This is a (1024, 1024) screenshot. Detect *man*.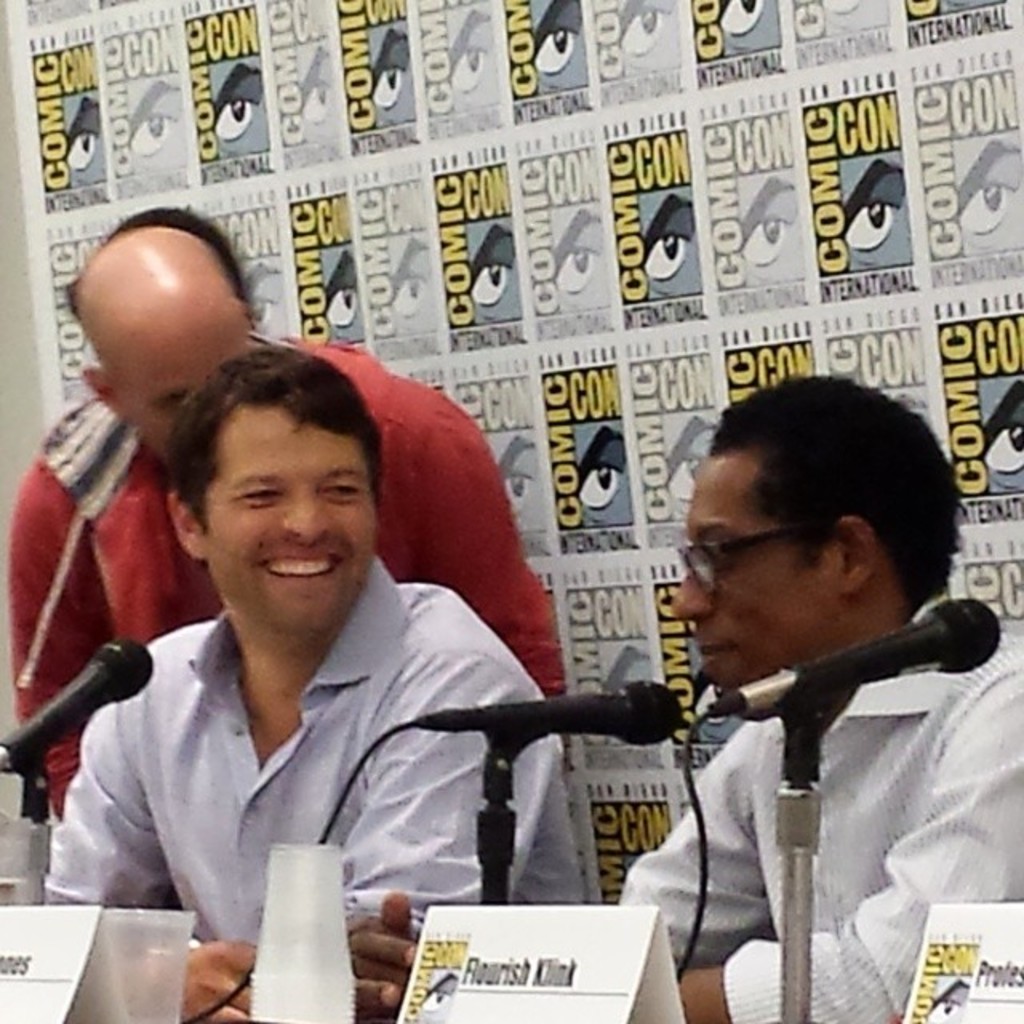
<bbox>34, 342, 600, 1022</bbox>.
